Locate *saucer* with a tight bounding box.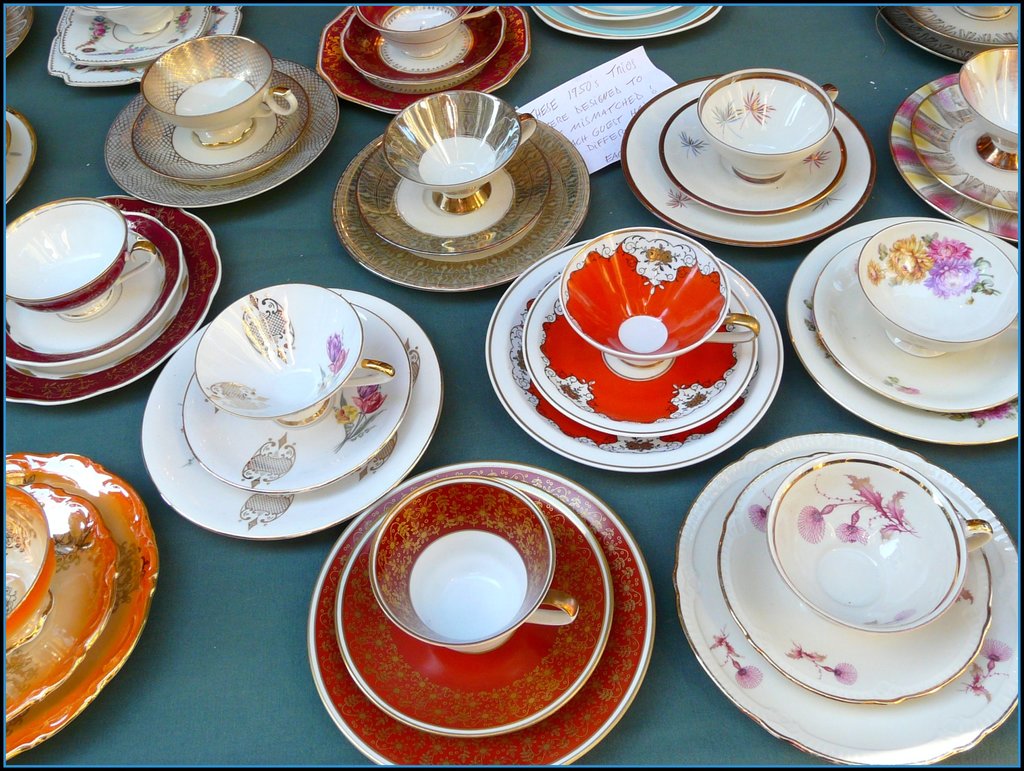
<bbox>812, 235, 1022, 412</bbox>.
